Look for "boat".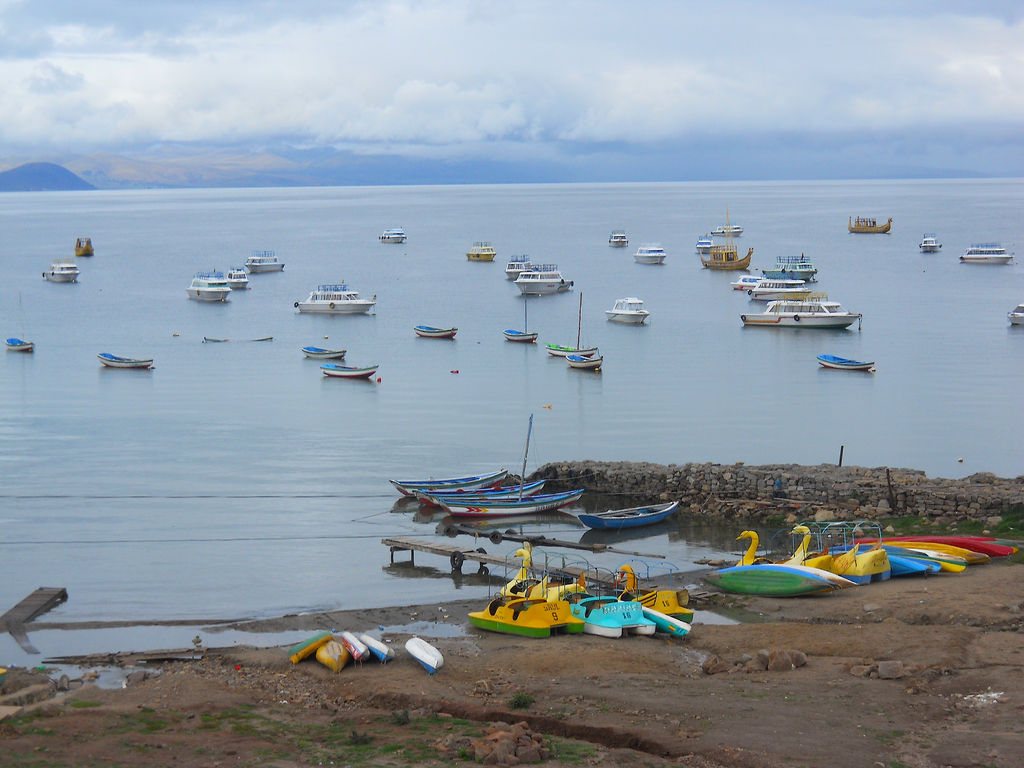
Found: crop(737, 296, 863, 332).
